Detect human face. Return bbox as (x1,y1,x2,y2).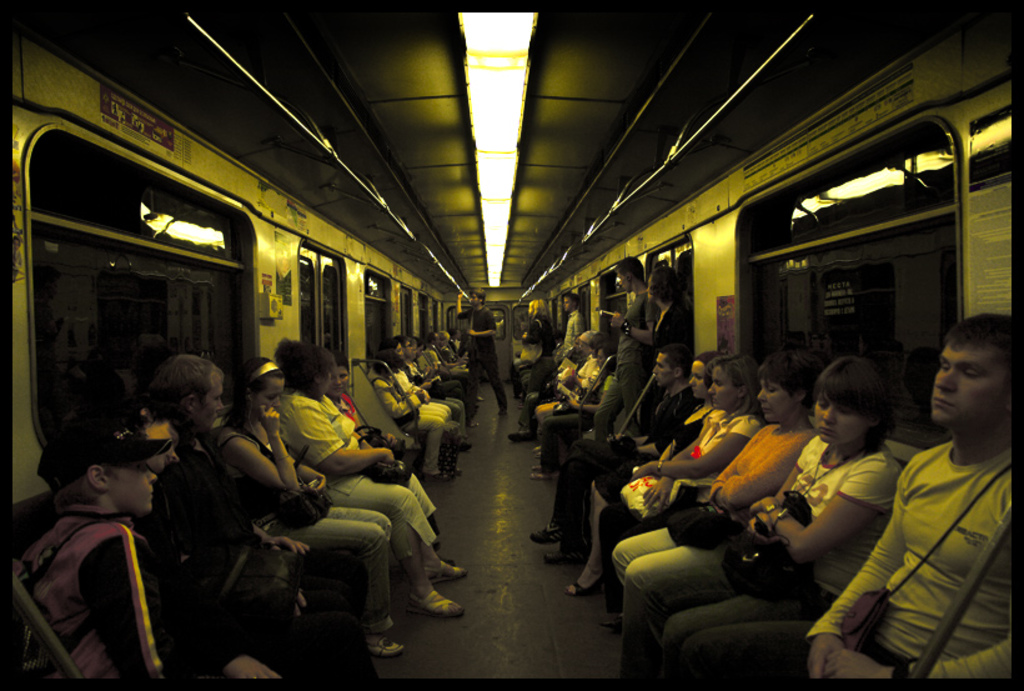
(328,366,350,399).
